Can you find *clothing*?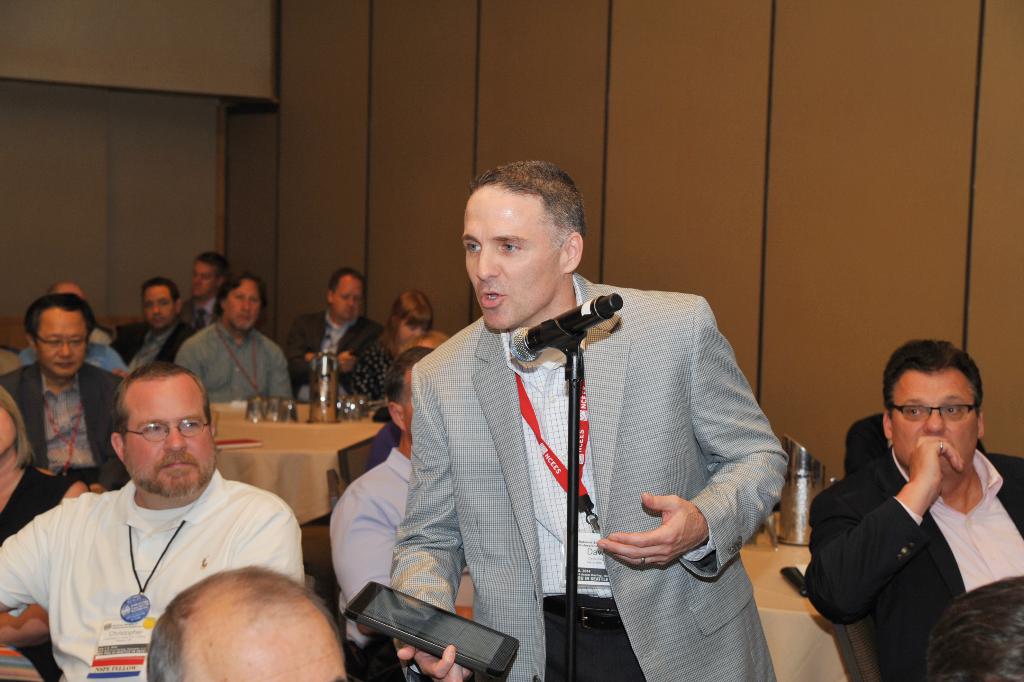
Yes, bounding box: 802, 443, 1023, 681.
